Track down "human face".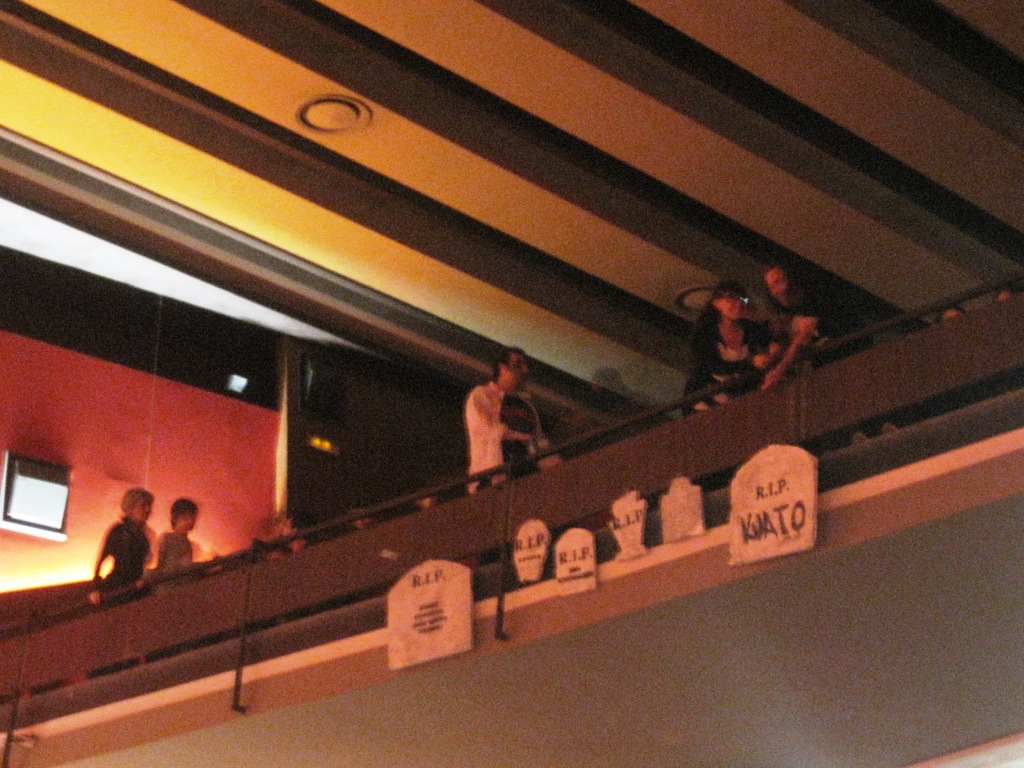
Tracked to box=[721, 290, 743, 315].
